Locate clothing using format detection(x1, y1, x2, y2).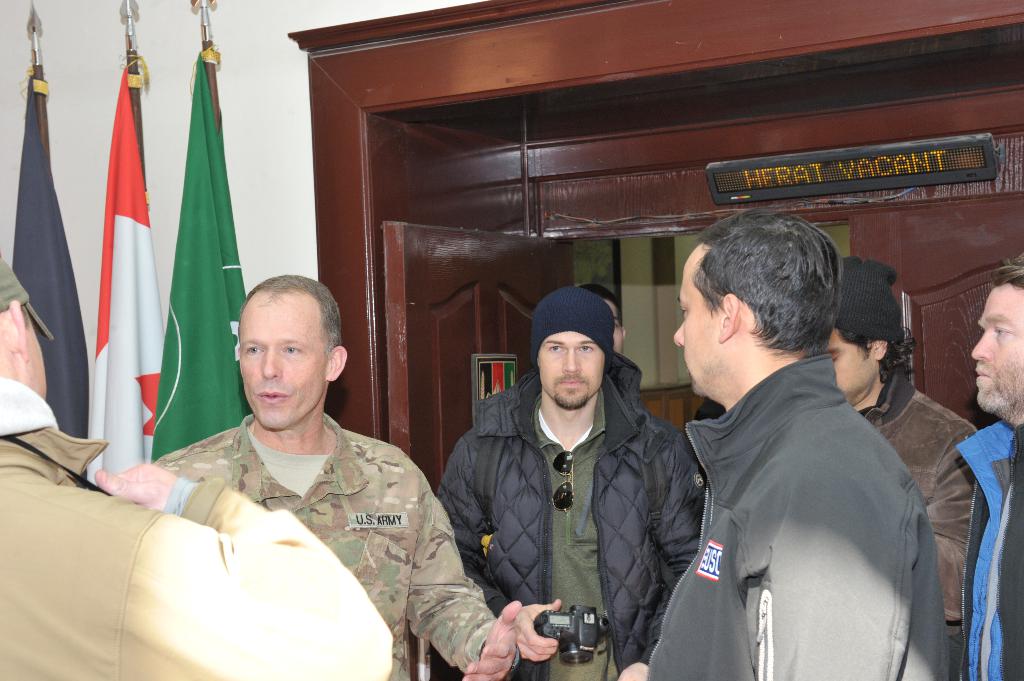
detection(851, 380, 969, 680).
